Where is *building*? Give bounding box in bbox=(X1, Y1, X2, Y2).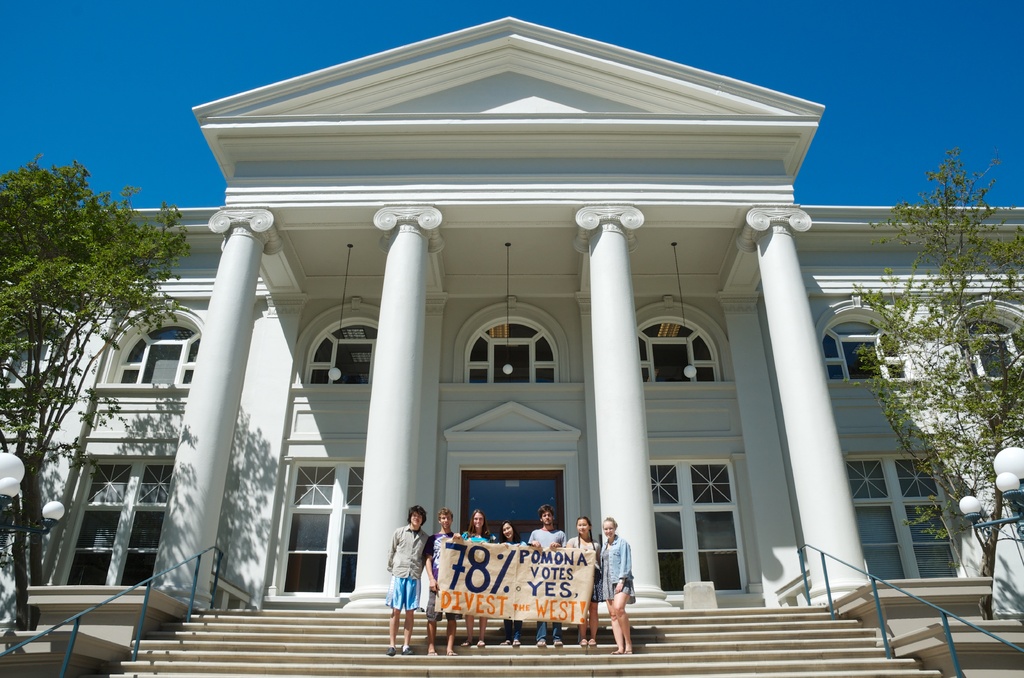
bbox=(0, 15, 1023, 651).
